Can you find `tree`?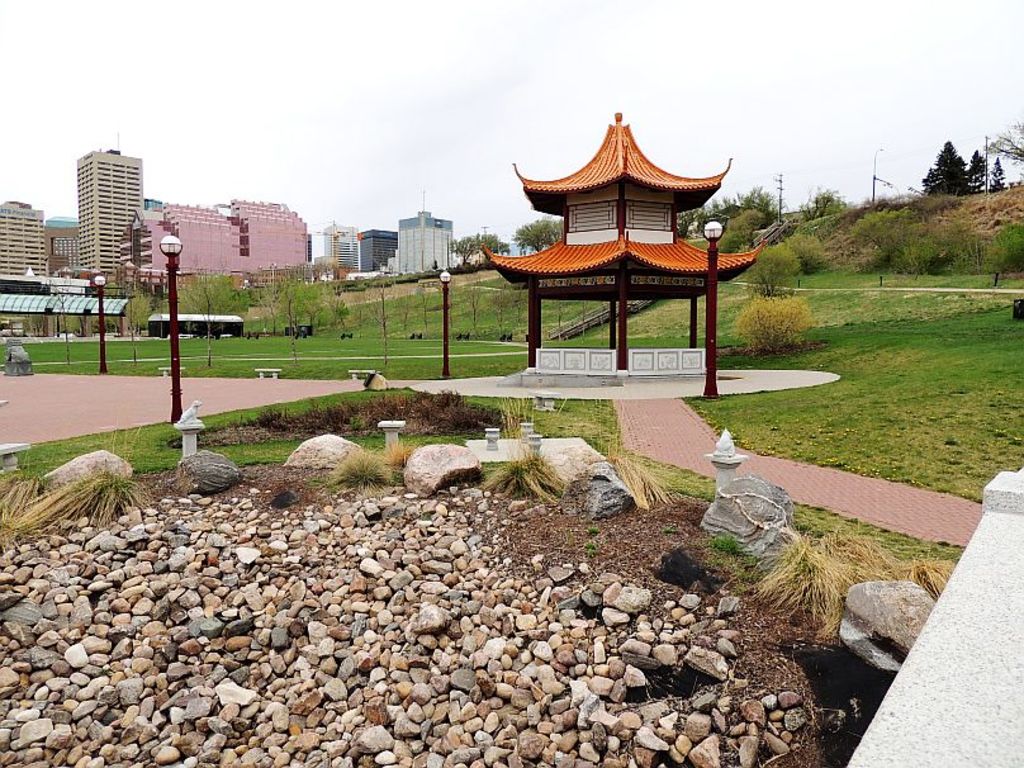
Yes, bounding box: l=106, t=279, r=150, b=331.
